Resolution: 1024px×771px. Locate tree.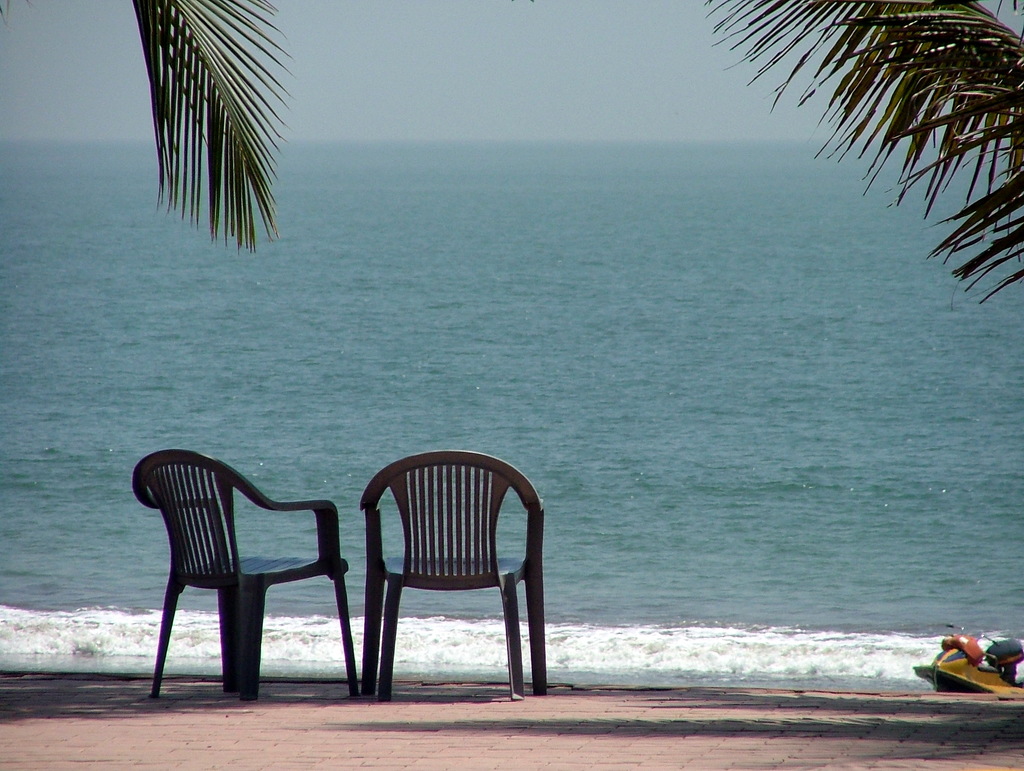
{"left": 121, "top": 10, "right": 289, "bottom": 247}.
